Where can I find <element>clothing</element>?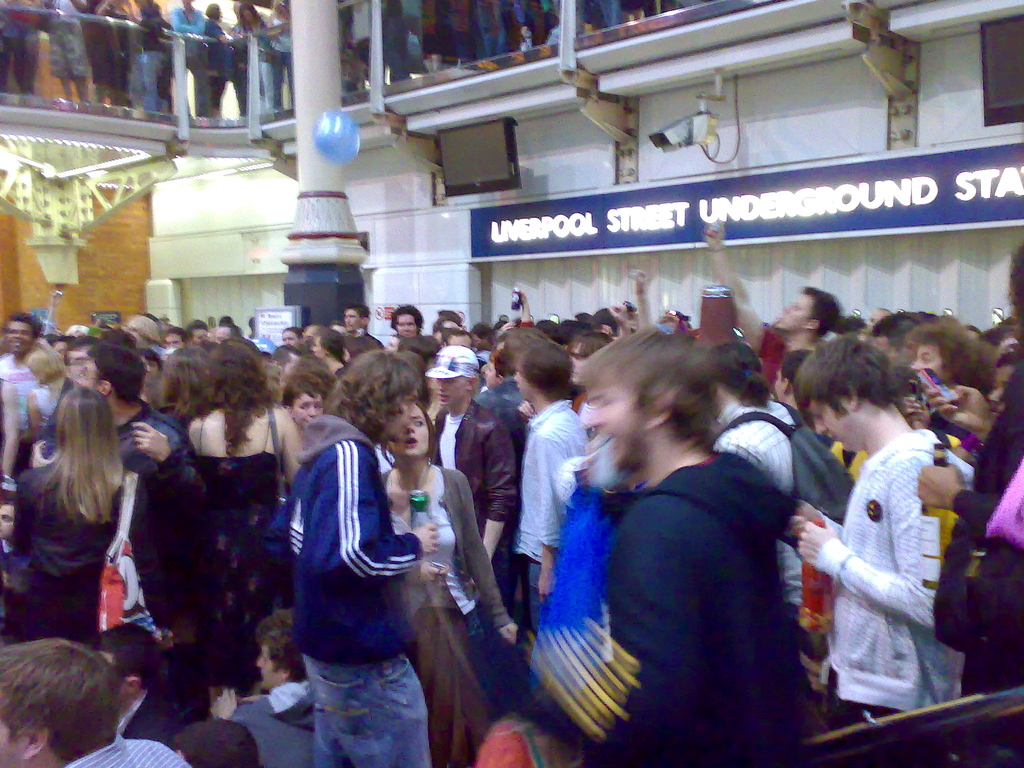
You can find it at 813/442/943/735.
